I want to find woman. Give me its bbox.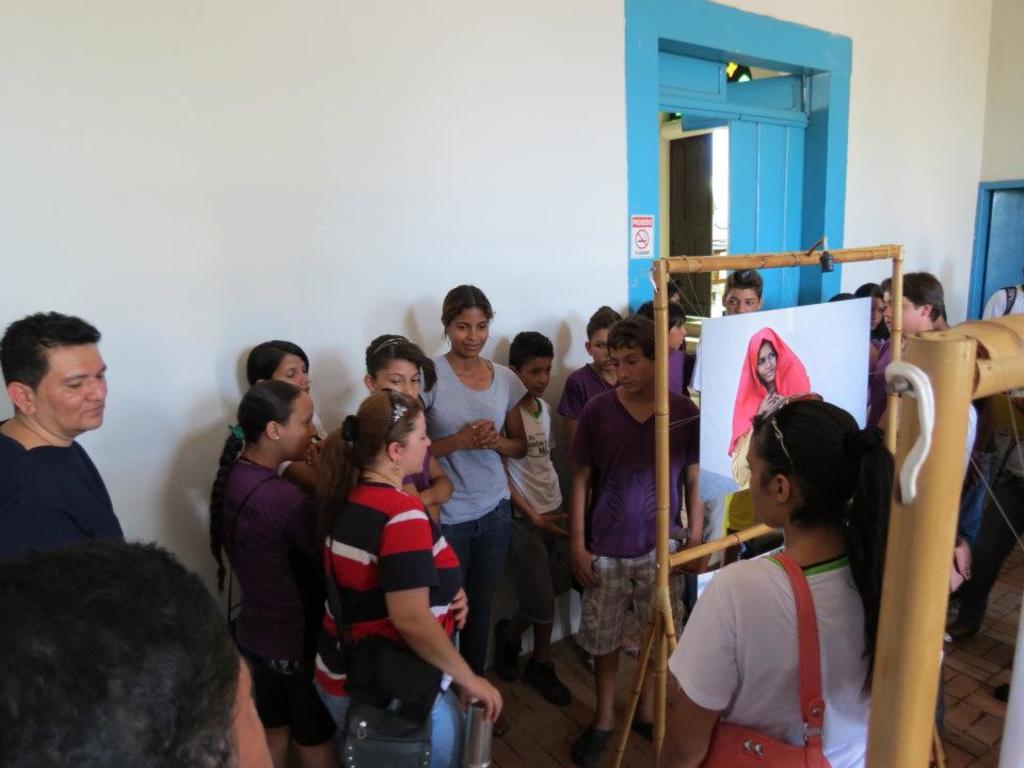
414/281/534/675.
